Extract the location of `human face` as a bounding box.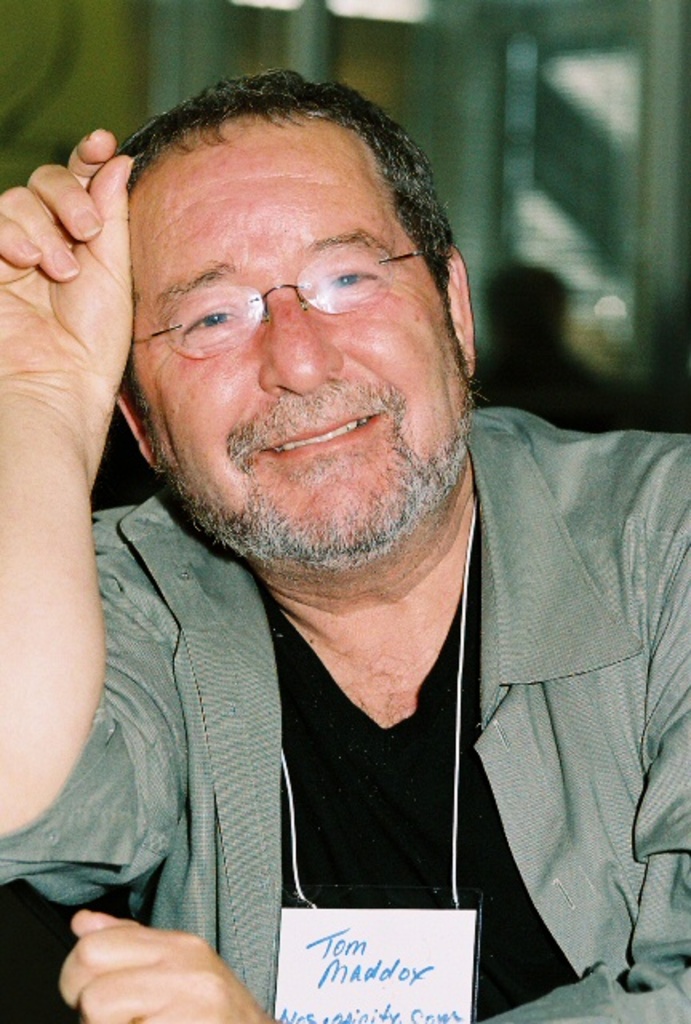
{"left": 128, "top": 110, "right": 467, "bottom": 571}.
